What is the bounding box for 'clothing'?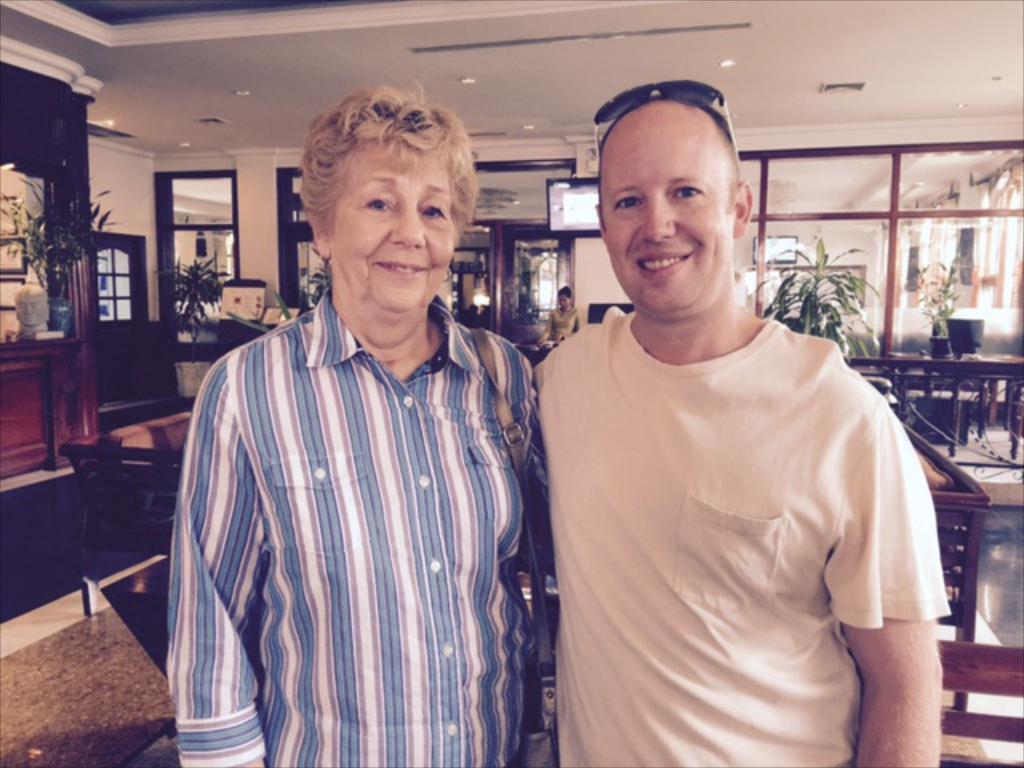
region(536, 248, 939, 750).
